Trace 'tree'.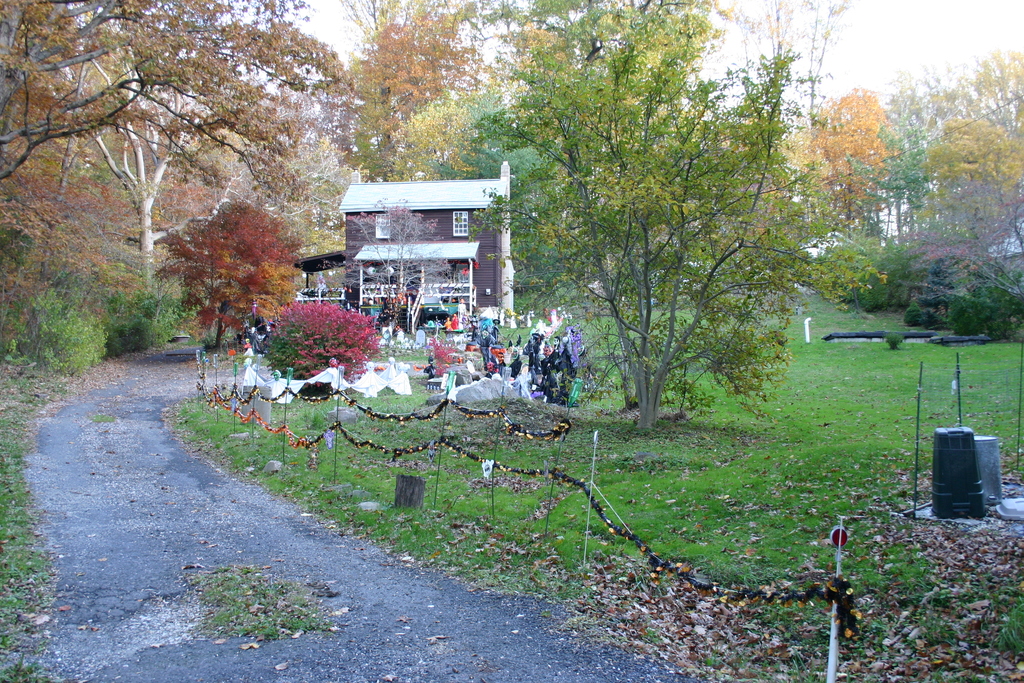
Traced to <bbox>529, 44, 824, 465</bbox>.
